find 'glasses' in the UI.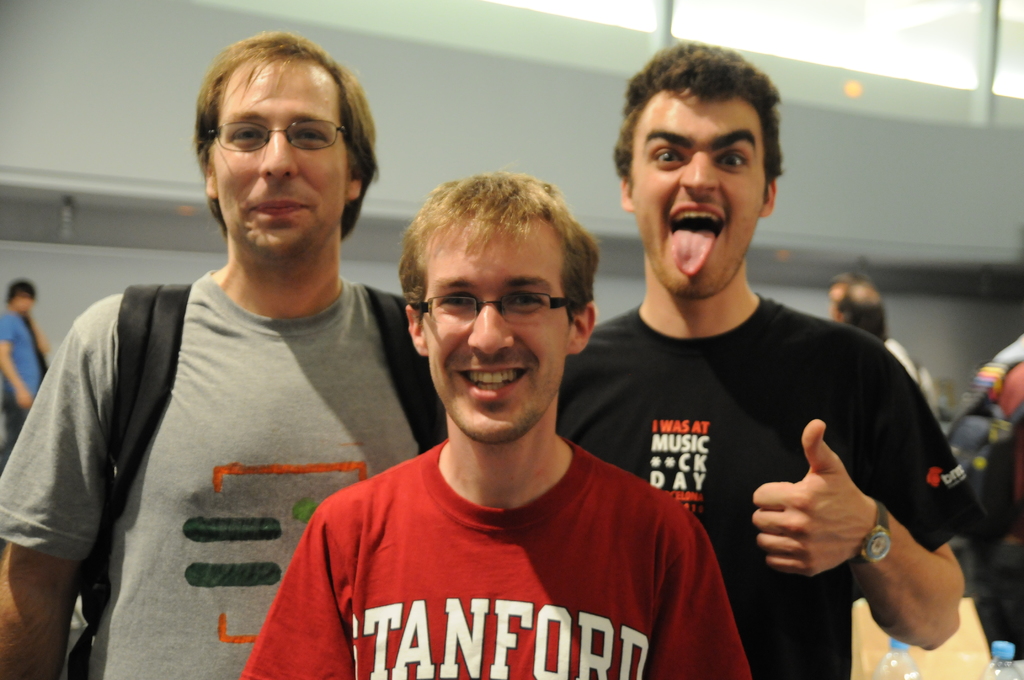
UI element at {"x1": 205, "y1": 120, "x2": 345, "y2": 157}.
